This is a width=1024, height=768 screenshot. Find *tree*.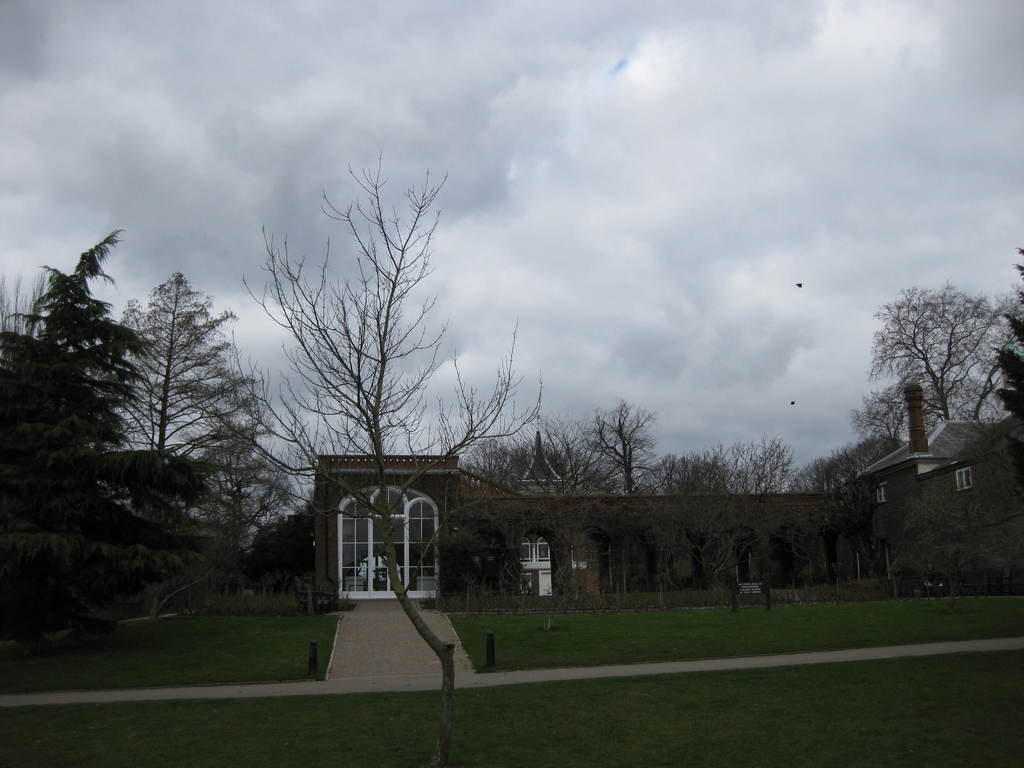
Bounding box: box(654, 430, 793, 624).
